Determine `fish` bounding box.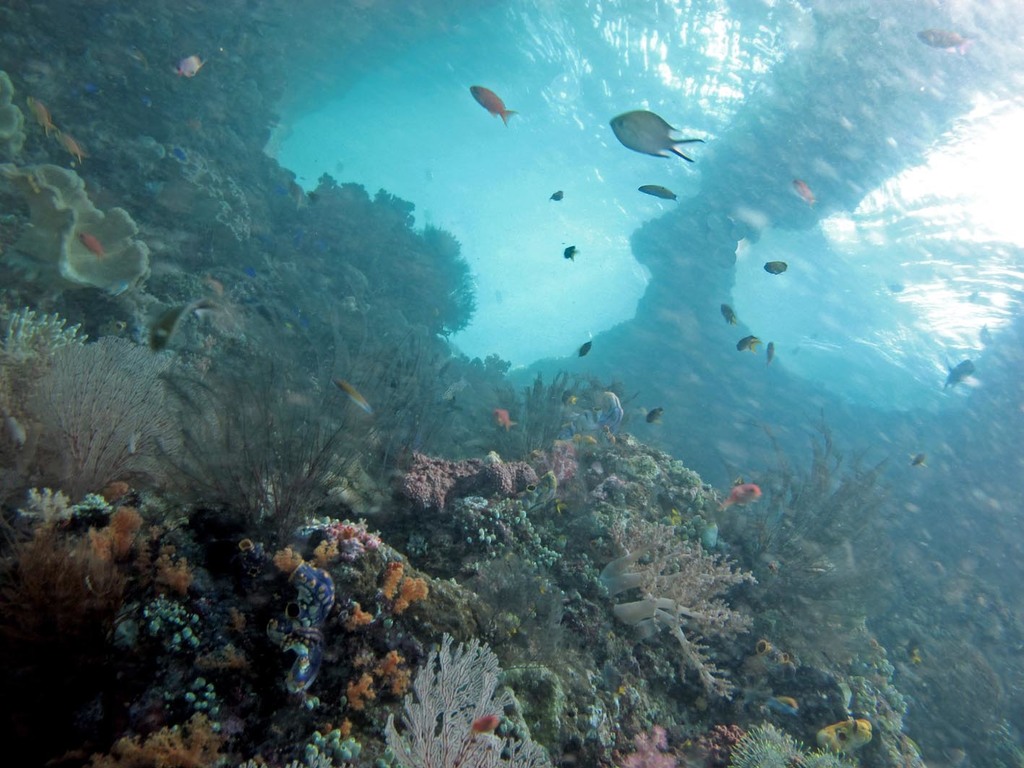
Determined: [719, 301, 739, 322].
